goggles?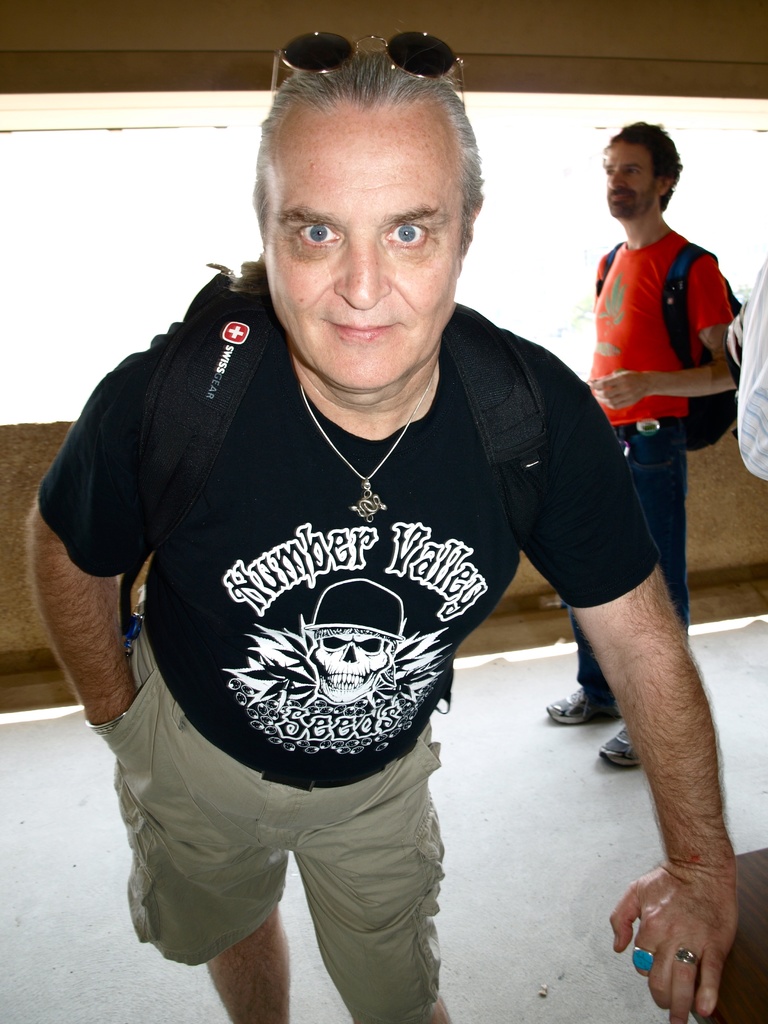
BBox(264, 27, 465, 104)
